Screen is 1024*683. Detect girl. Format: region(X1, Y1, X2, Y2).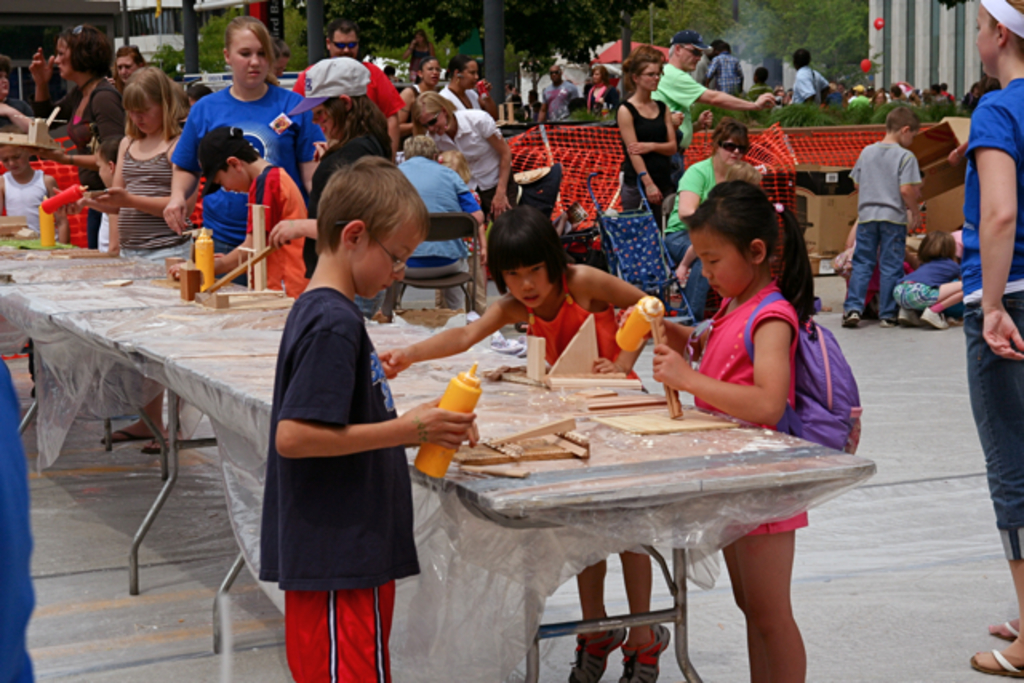
region(384, 205, 650, 681).
